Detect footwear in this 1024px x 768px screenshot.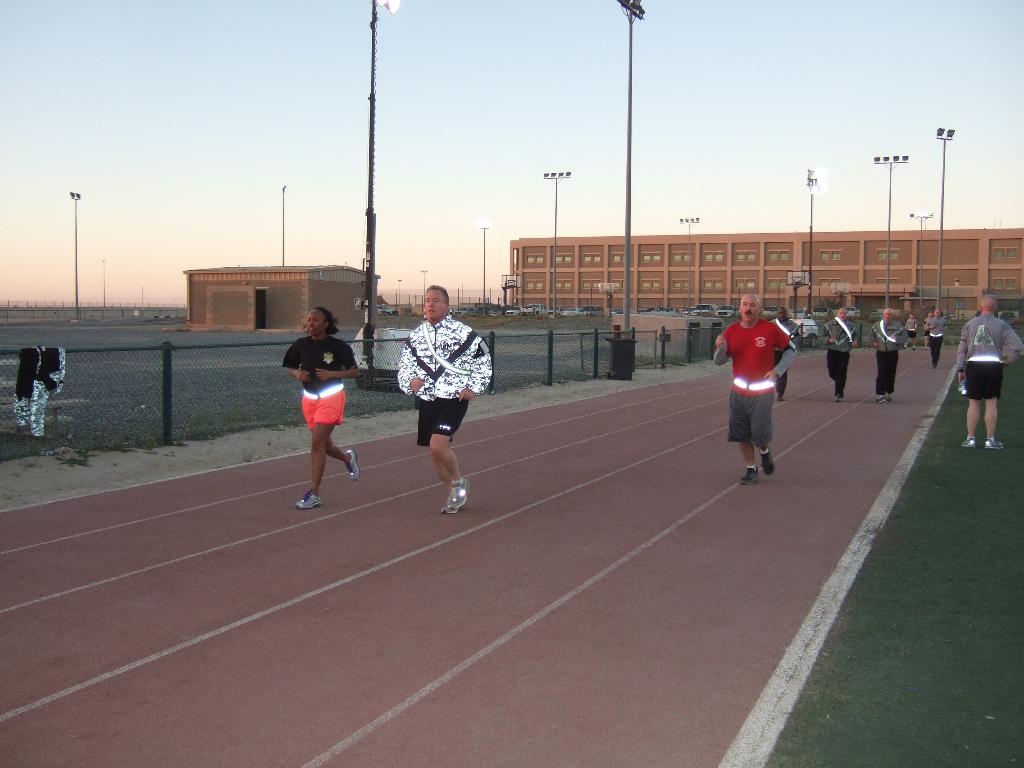
Detection: {"x1": 443, "y1": 475, "x2": 472, "y2": 509}.
